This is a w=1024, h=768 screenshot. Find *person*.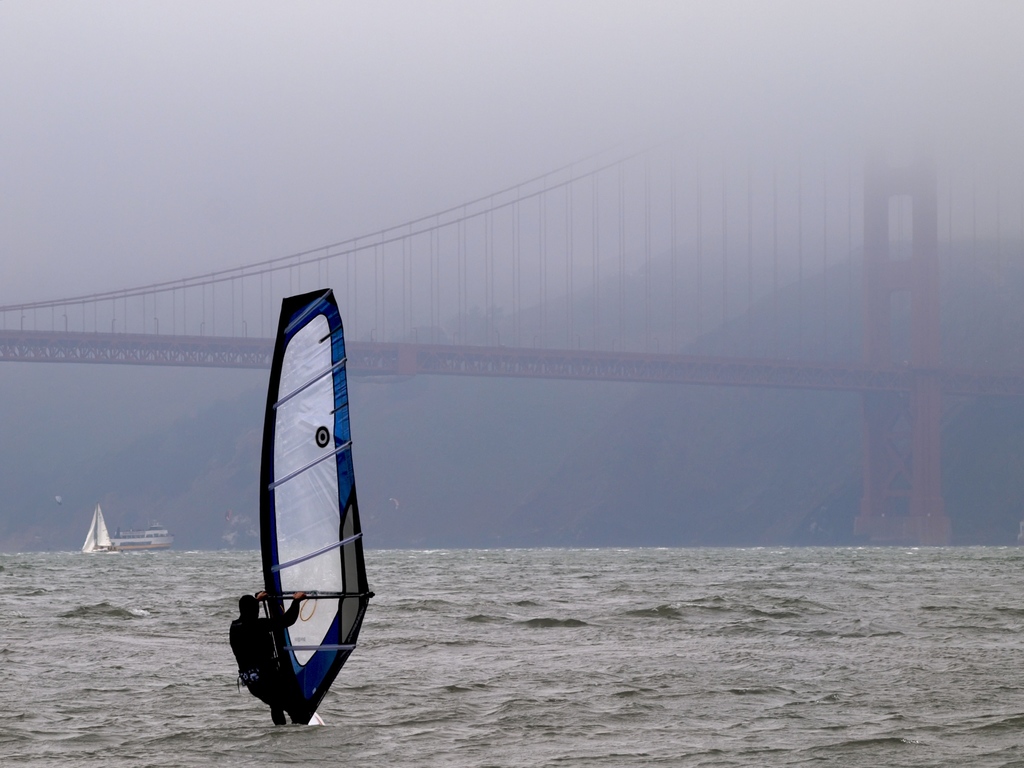
Bounding box: {"x1": 227, "y1": 591, "x2": 303, "y2": 709}.
